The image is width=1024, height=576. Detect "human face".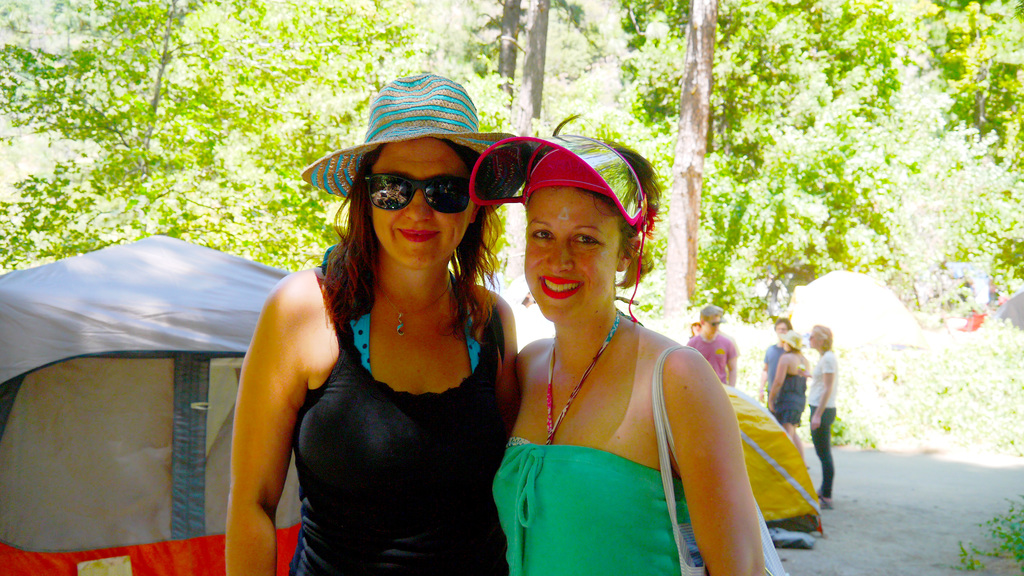
Detection: box(705, 308, 727, 340).
